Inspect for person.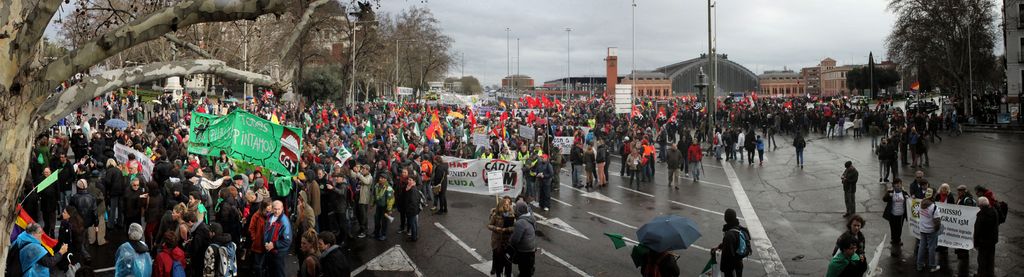
Inspection: l=707, t=206, r=742, b=276.
